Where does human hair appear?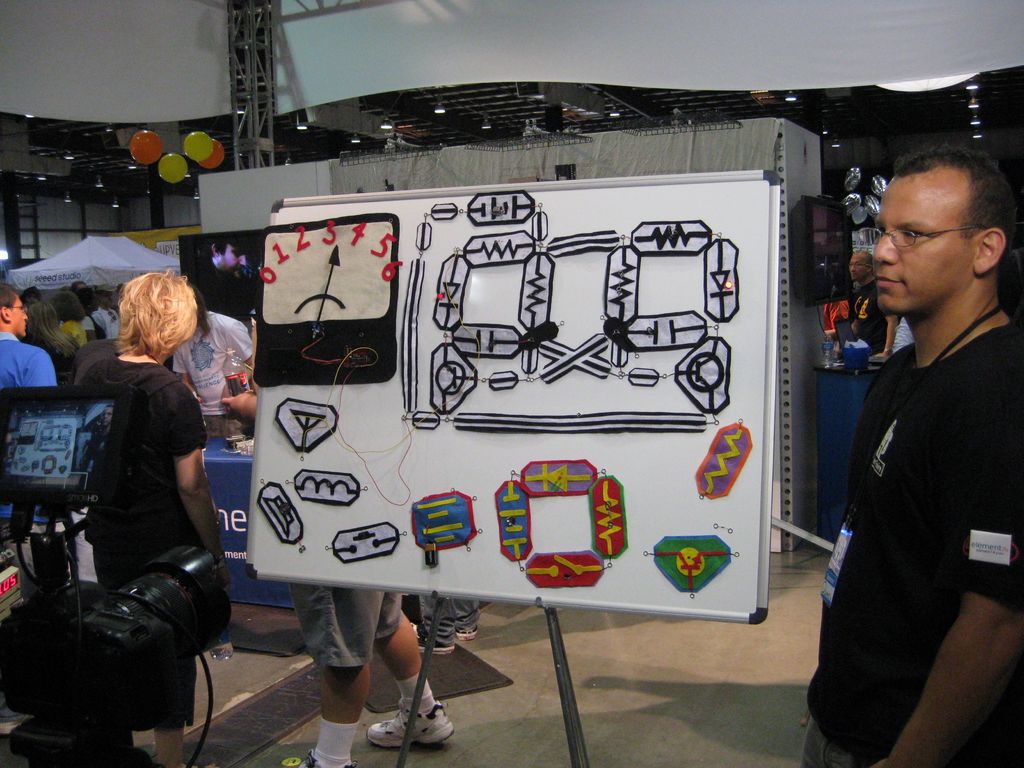
Appears at box=[187, 285, 211, 344].
